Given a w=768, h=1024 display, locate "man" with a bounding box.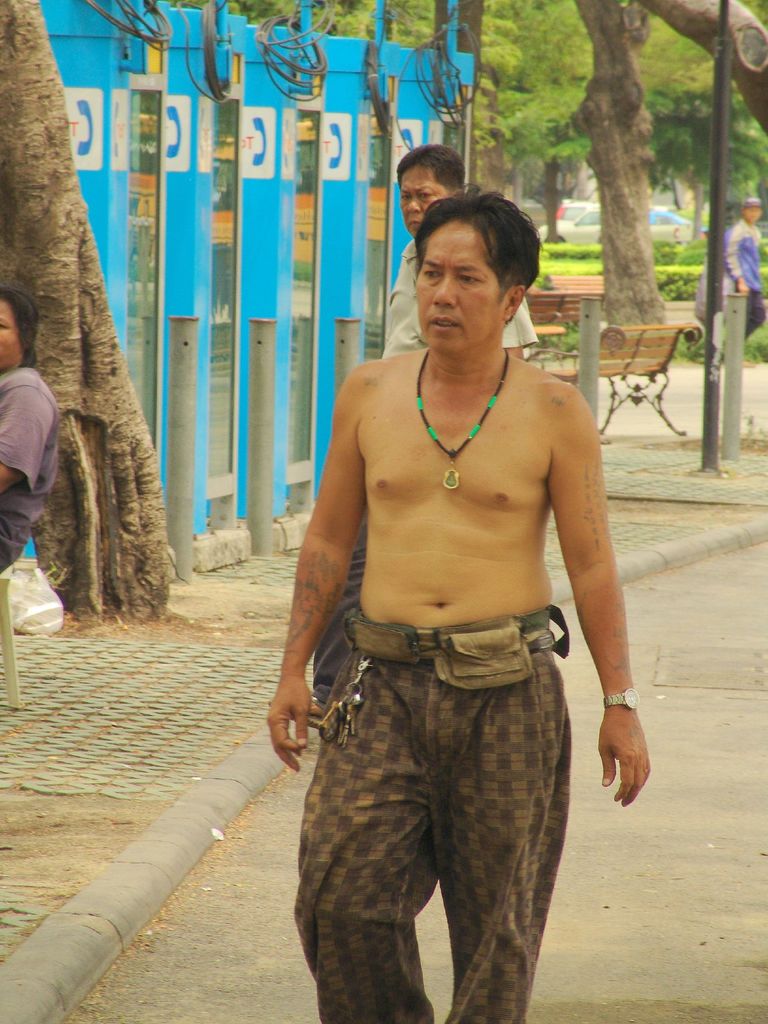
Located: 725/194/767/337.
